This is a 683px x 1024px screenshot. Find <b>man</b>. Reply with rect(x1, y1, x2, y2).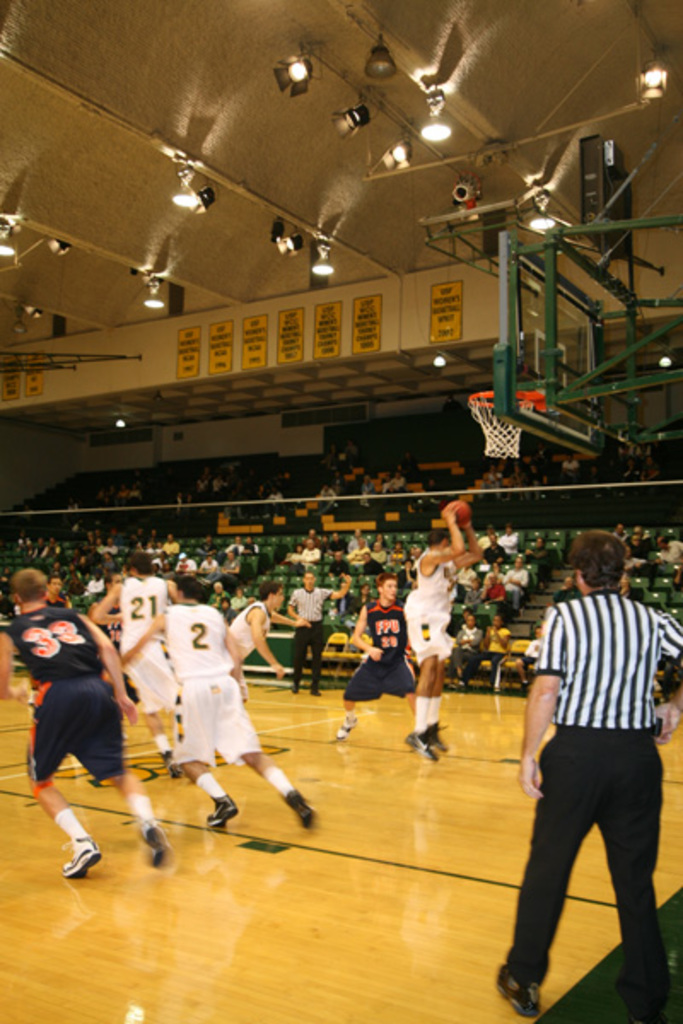
rect(340, 570, 422, 737).
